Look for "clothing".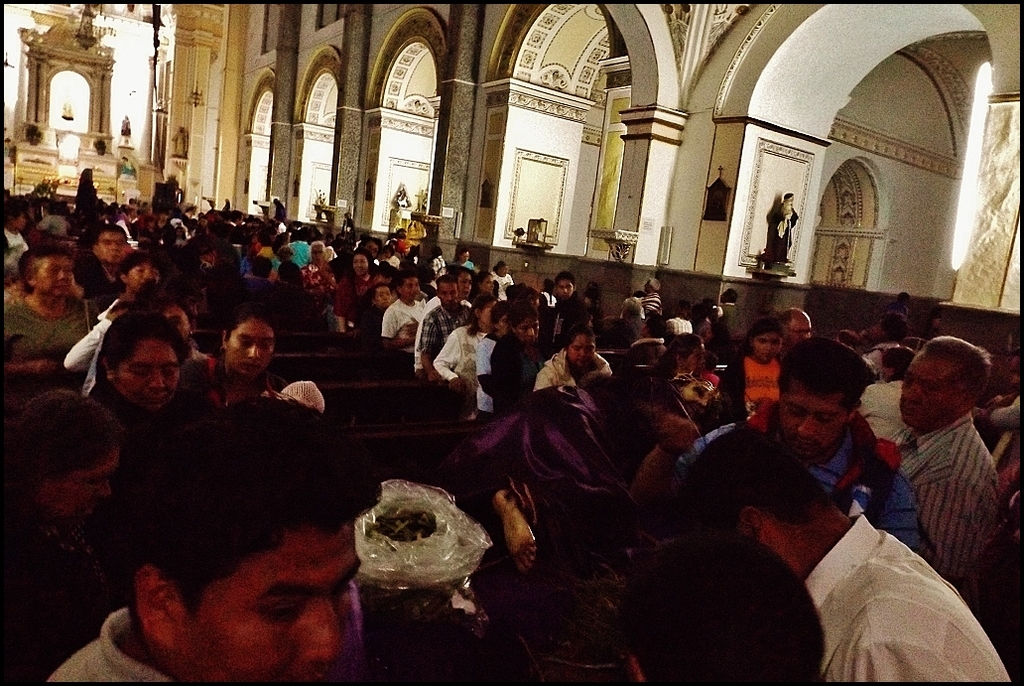
Found: [x1=795, y1=508, x2=1011, y2=685].
